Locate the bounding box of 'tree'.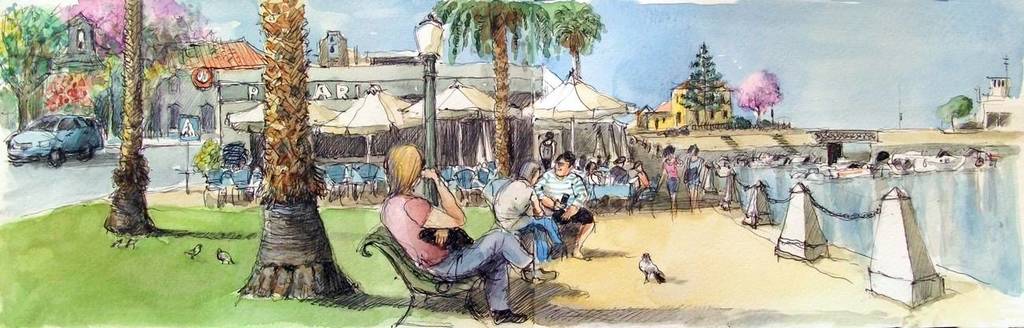
Bounding box: [x1=429, y1=2, x2=555, y2=174].
